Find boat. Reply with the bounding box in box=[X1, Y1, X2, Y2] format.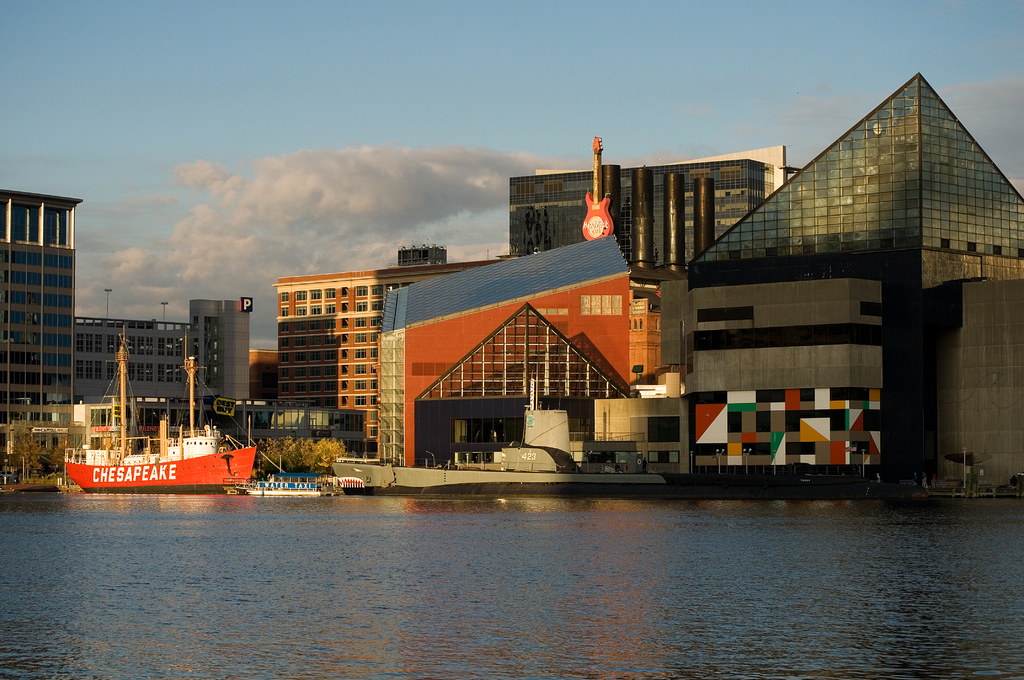
box=[223, 455, 323, 501].
